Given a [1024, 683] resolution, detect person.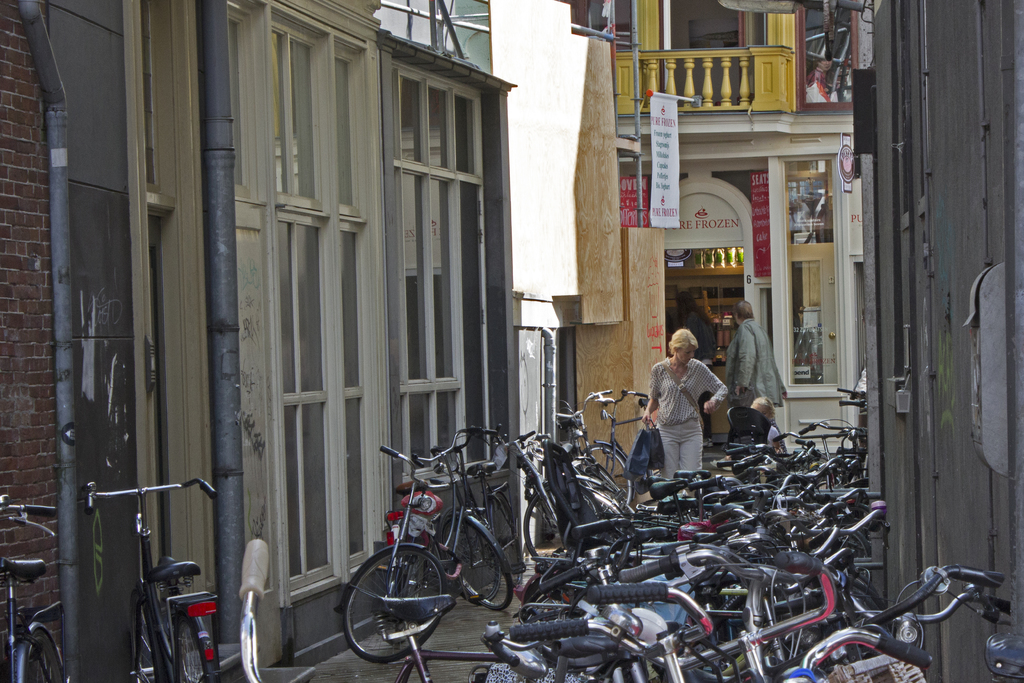
bbox=[749, 396, 786, 454].
